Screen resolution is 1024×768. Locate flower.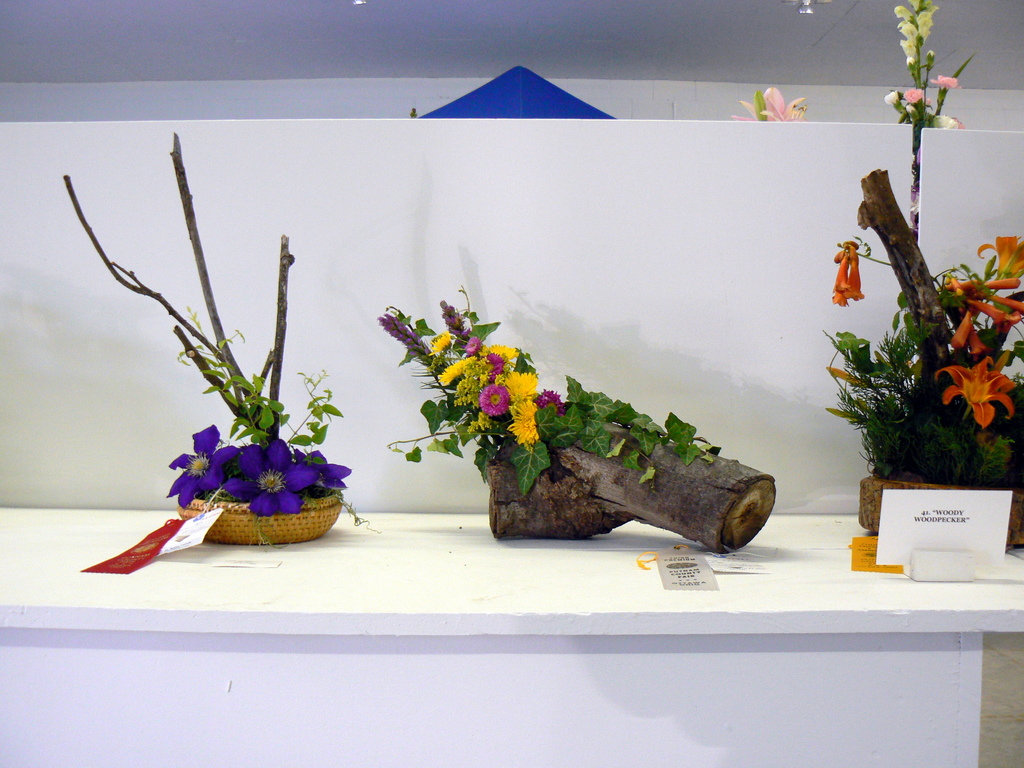
(left=380, top=312, right=433, bottom=358).
